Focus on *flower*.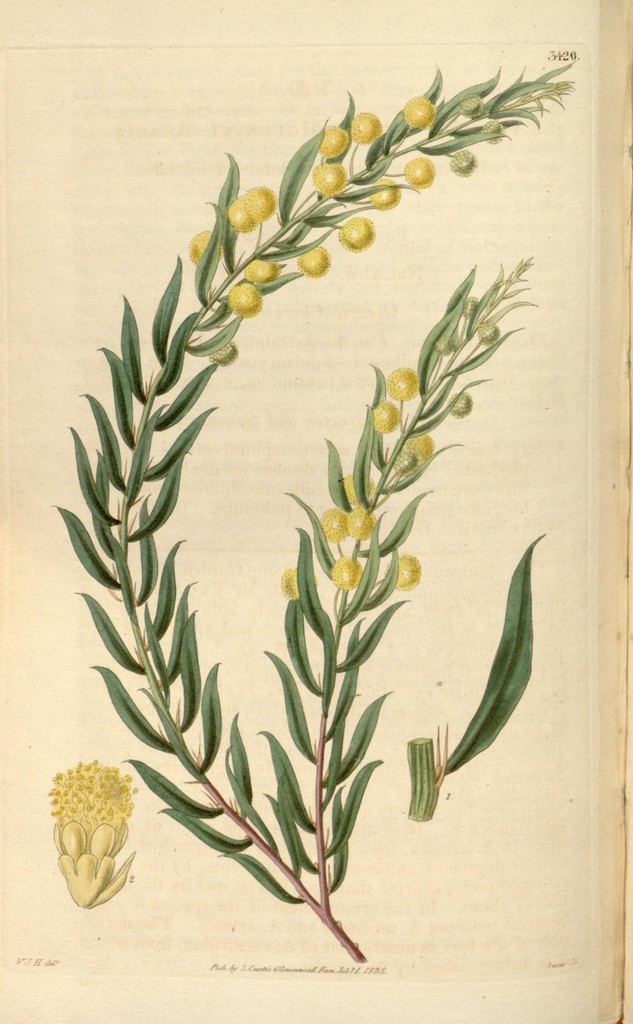
Focused at x1=406, y1=92, x2=435, y2=132.
